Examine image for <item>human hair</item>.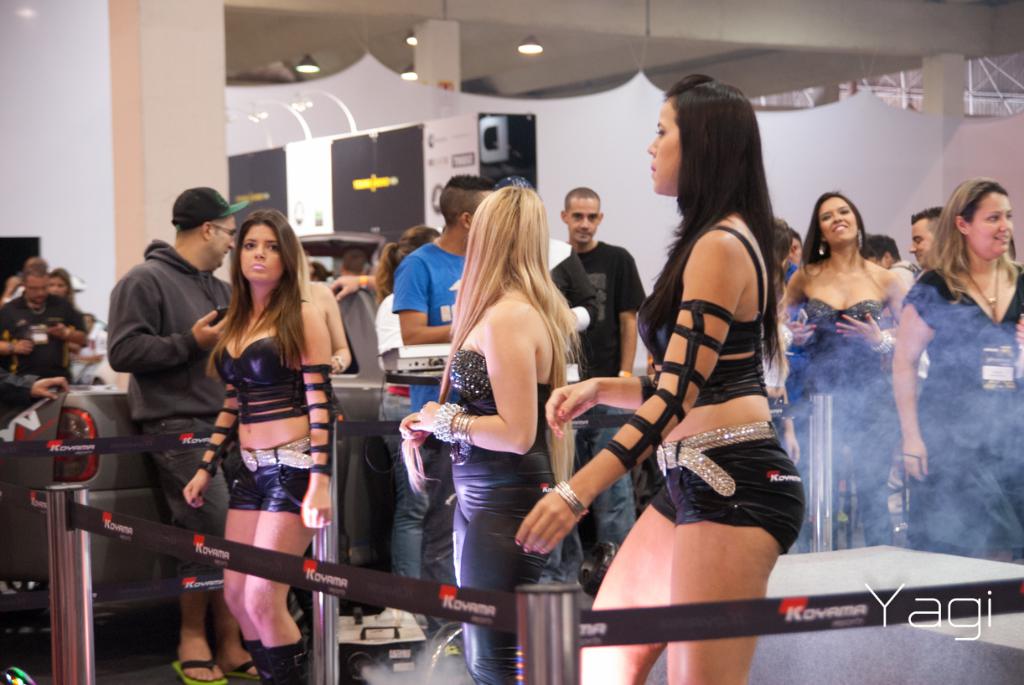
Examination result: detection(861, 234, 902, 265).
